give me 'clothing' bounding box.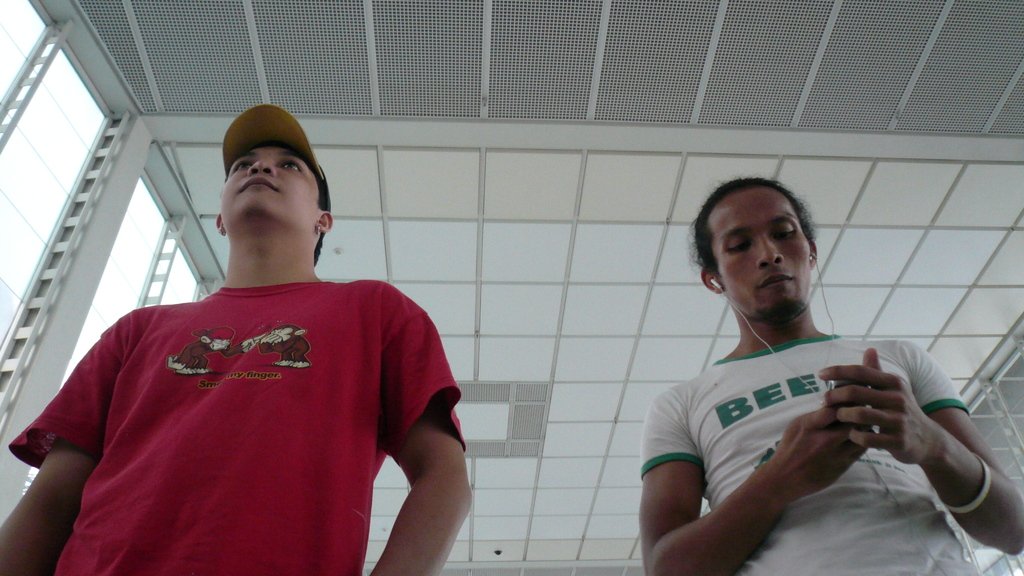
BBox(34, 235, 454, 566).
